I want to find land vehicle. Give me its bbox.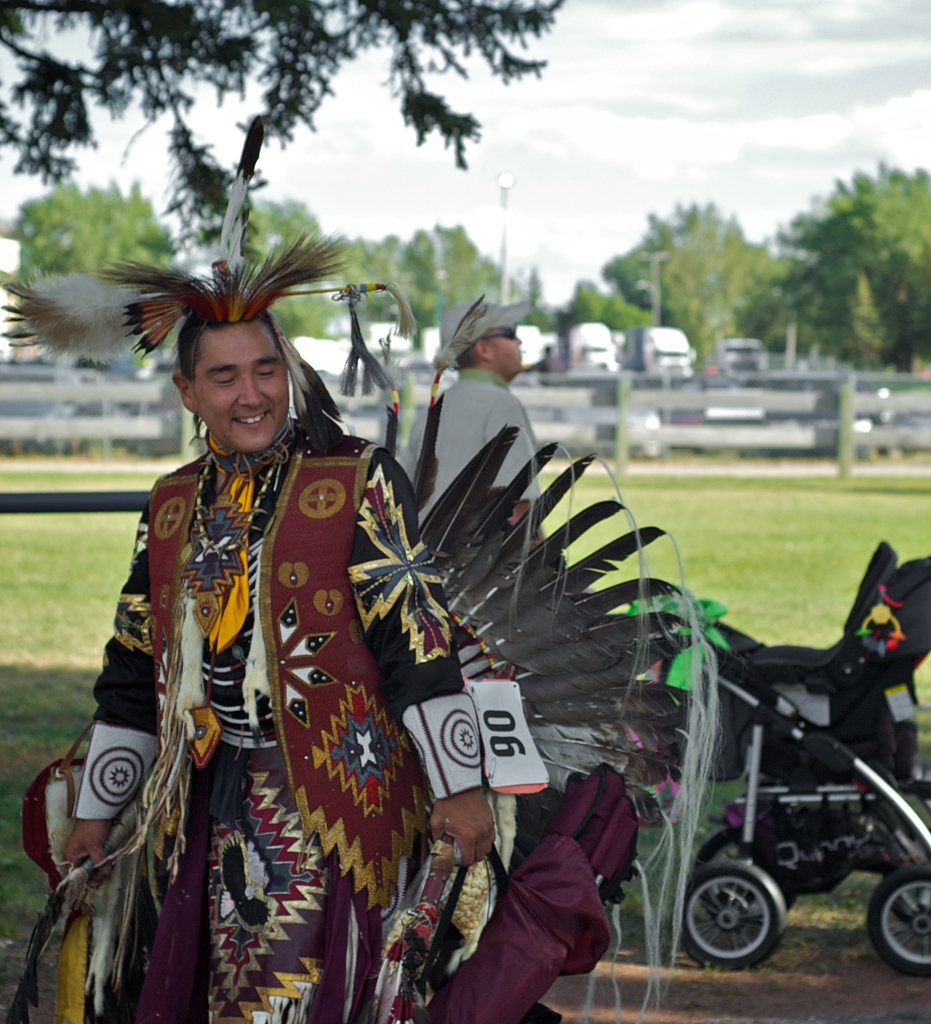
region(622, 323, 699, 382).
